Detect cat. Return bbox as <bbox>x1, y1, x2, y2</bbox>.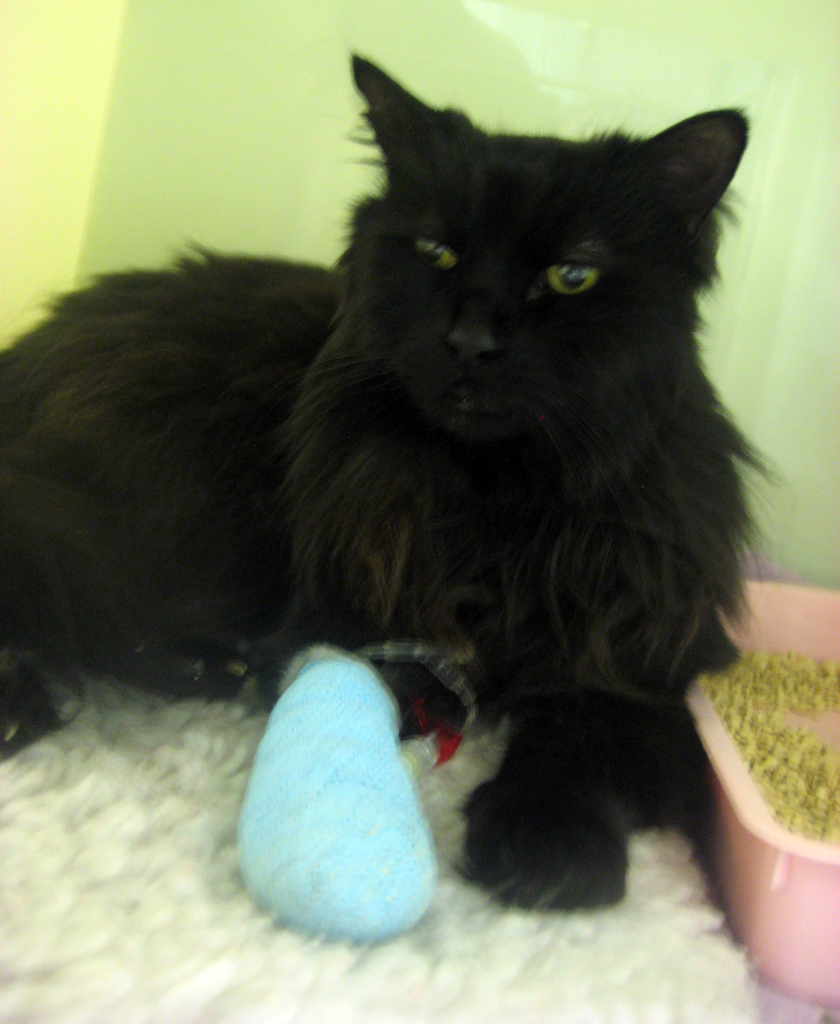
<bbox>0, 49, 773, 924</bbox>.
